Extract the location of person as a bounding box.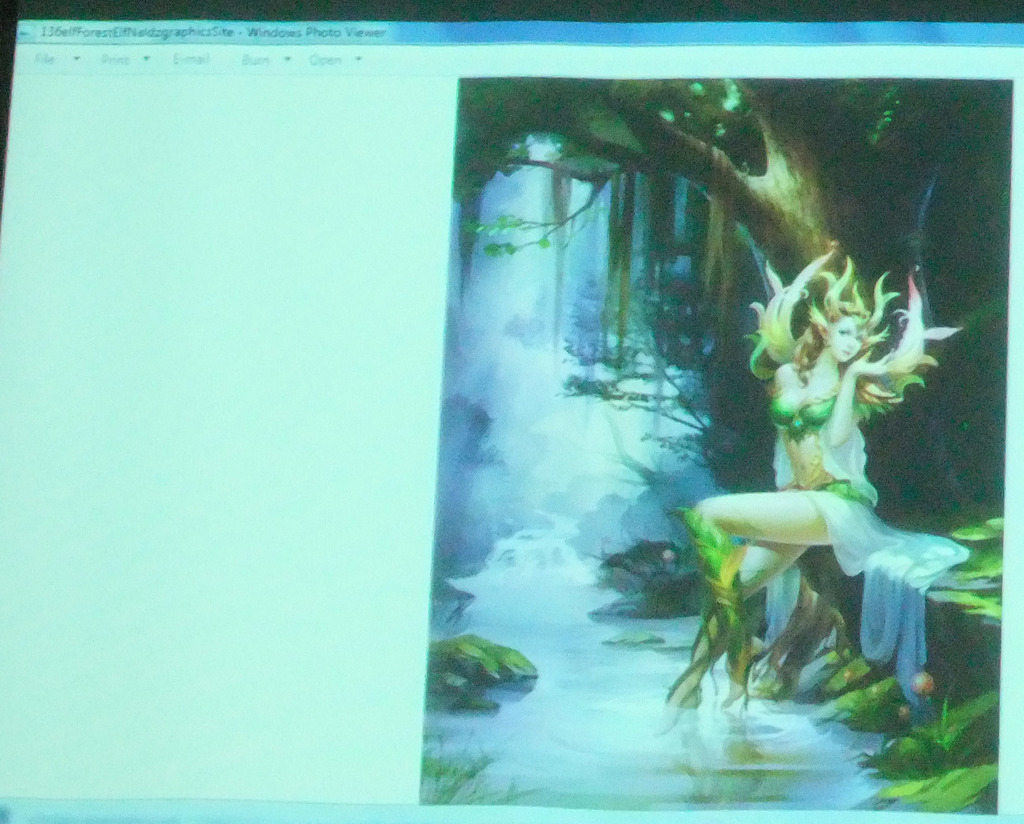
{"left": 653, "top": 245, "right": 965, "bottom": 732}.
